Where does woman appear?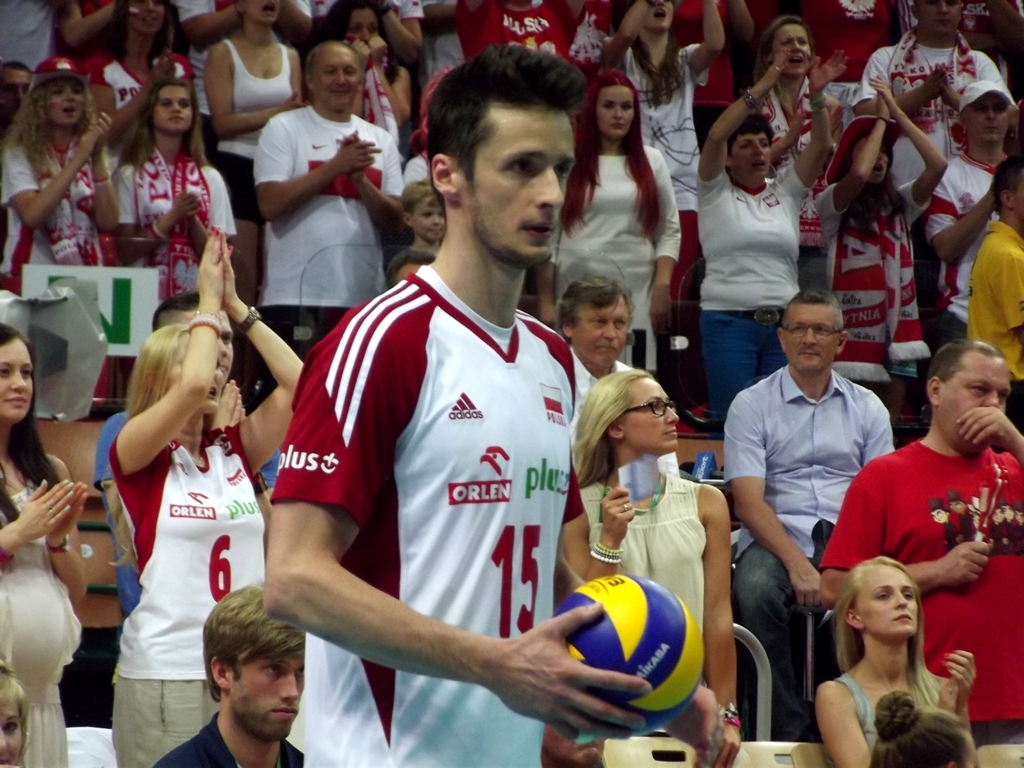
Appears at x1=204, y1=0, x2=304, y2=397.
